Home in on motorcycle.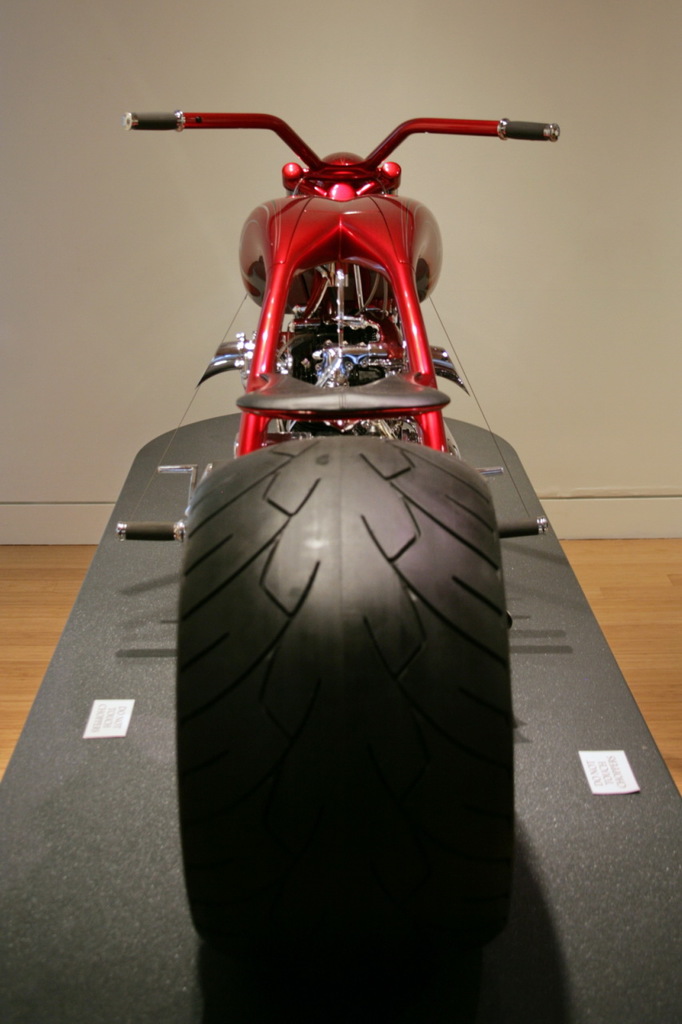
Homed in at [98,138,576,923].
